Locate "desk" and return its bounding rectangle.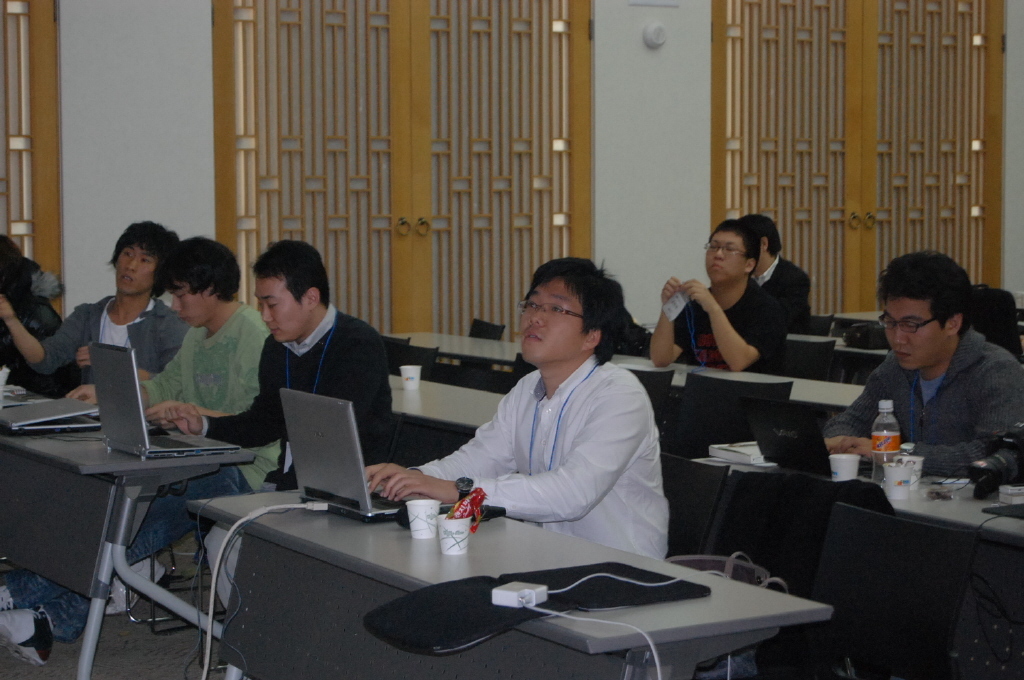
x1=831 y1=306 x2=888 y2=337.
